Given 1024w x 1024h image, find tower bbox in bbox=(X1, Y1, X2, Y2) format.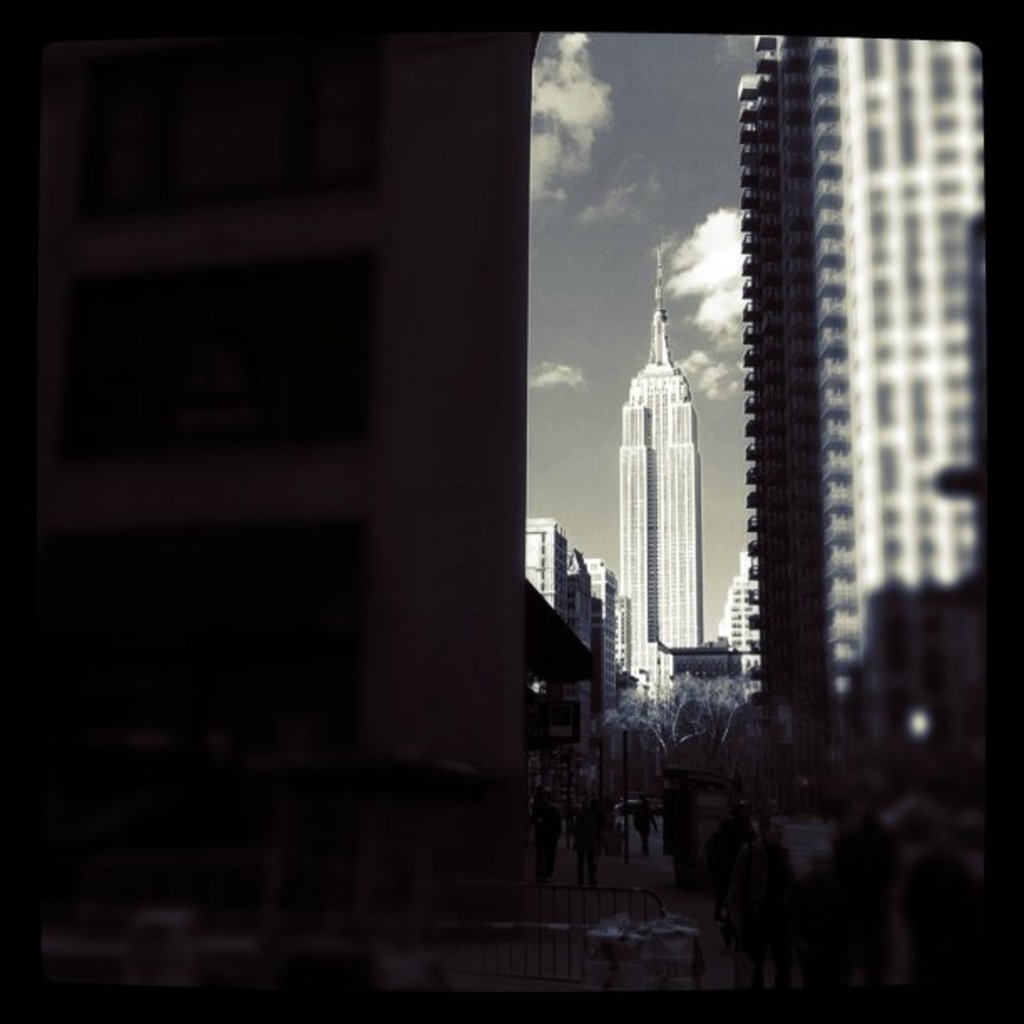
bbox=(738, 42, 989, 765).
